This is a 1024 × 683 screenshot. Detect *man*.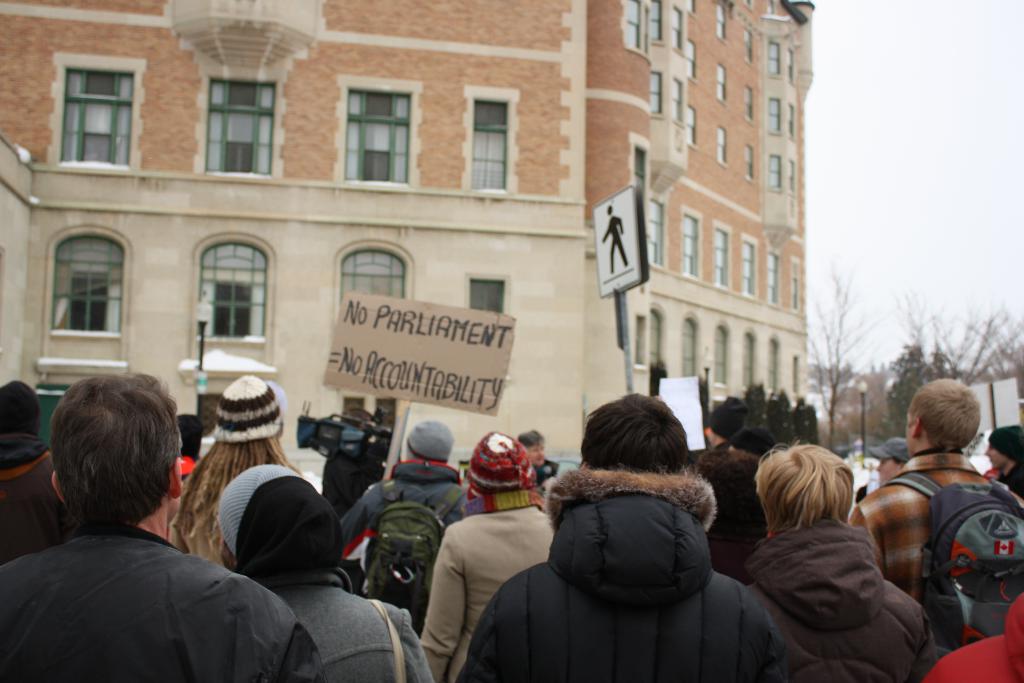
333:411:457:632.
